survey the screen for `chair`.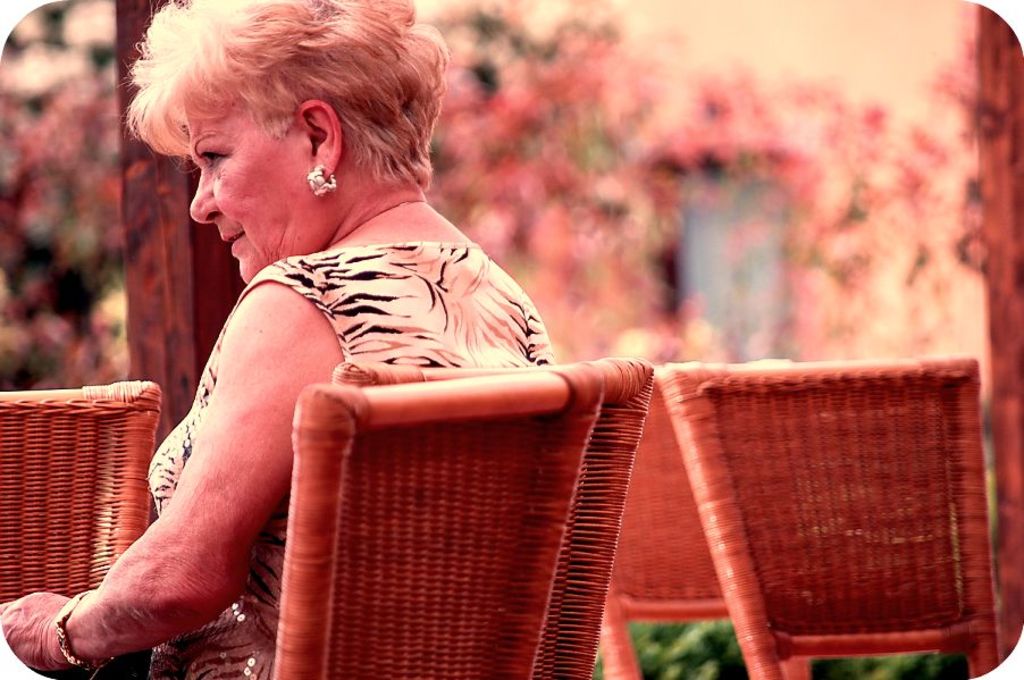
Survey found: region(267, 349, 643, 675).
